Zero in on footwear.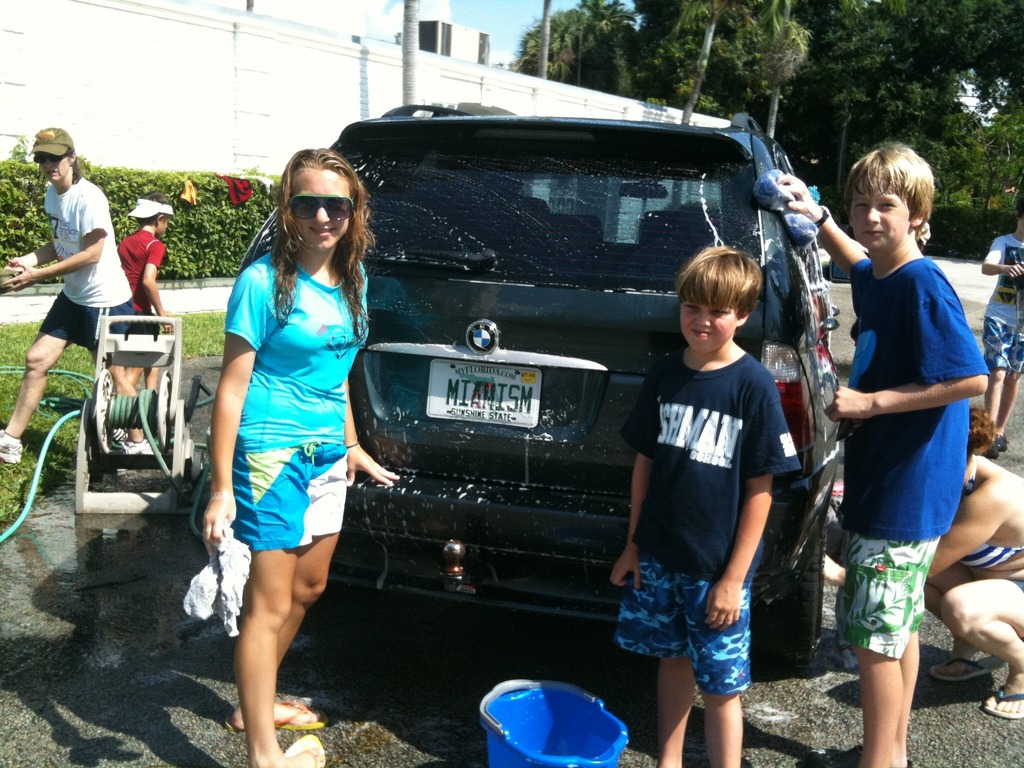
Zeroed in: left=927, top=657, right=1006, bottom=685.
